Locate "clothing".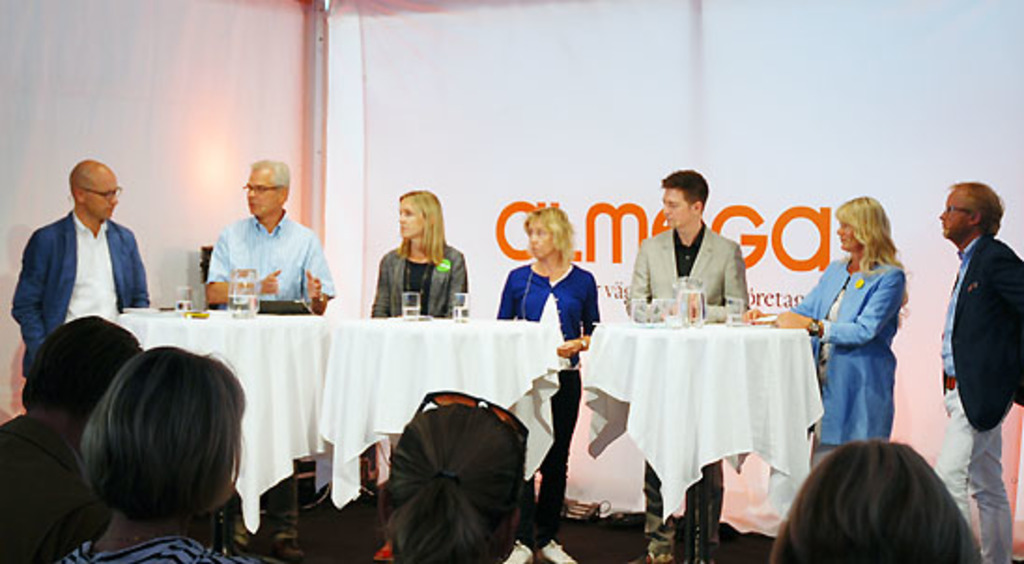
Bounding box: left=0, top=402, right=80, bottom=562.
